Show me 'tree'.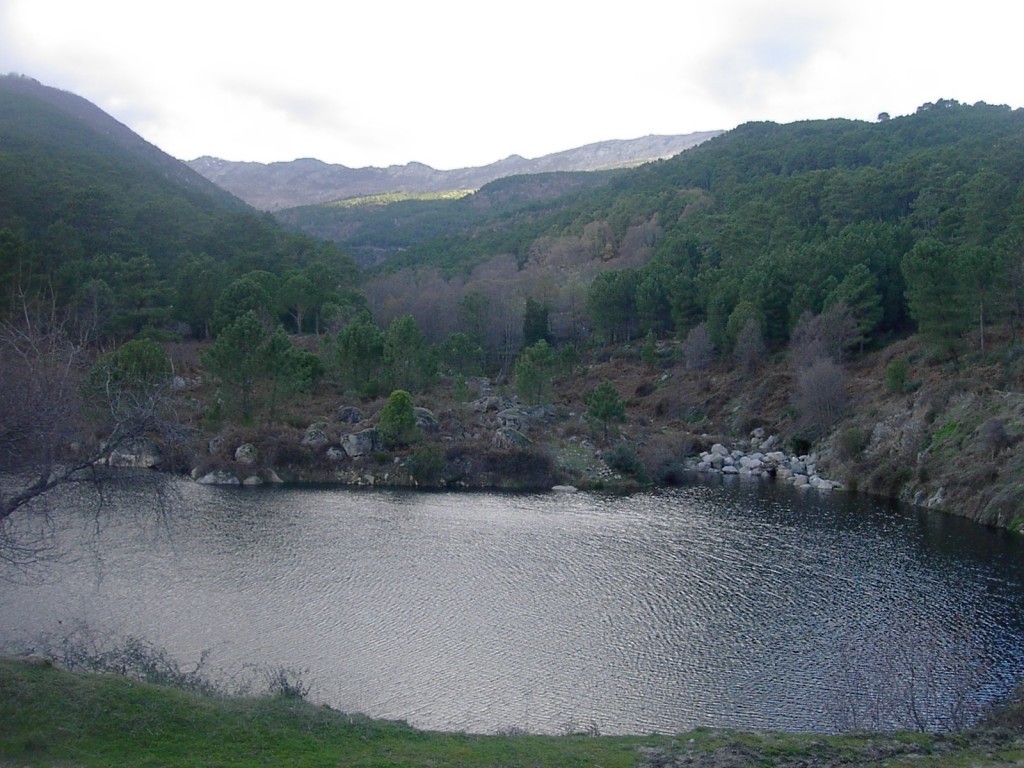
'tree' is here: 512/340/564/405.
